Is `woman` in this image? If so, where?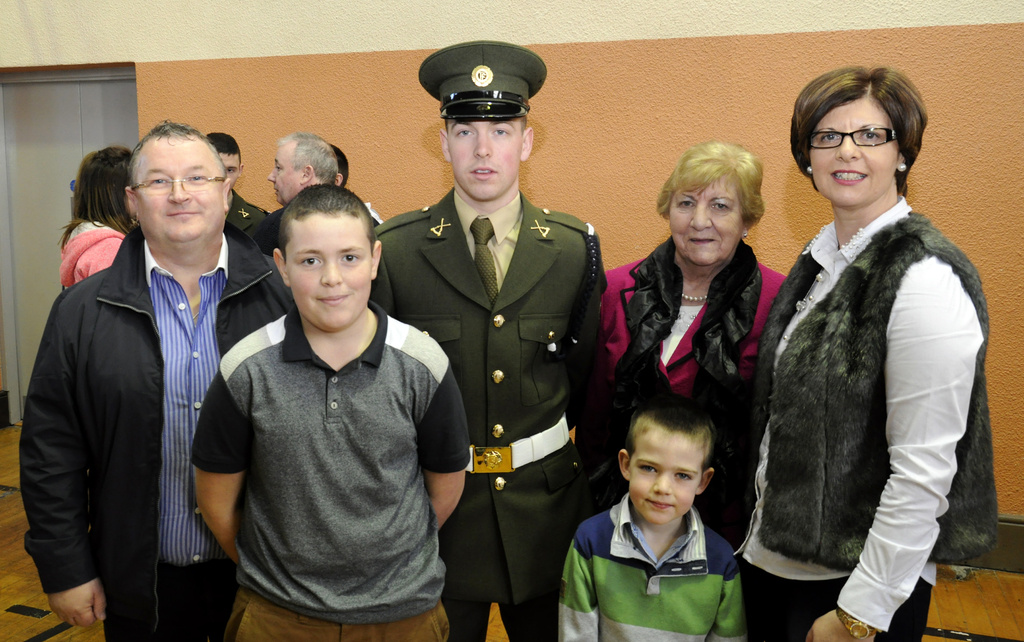
Yes, at select_region(54, 142, 158, 311).
